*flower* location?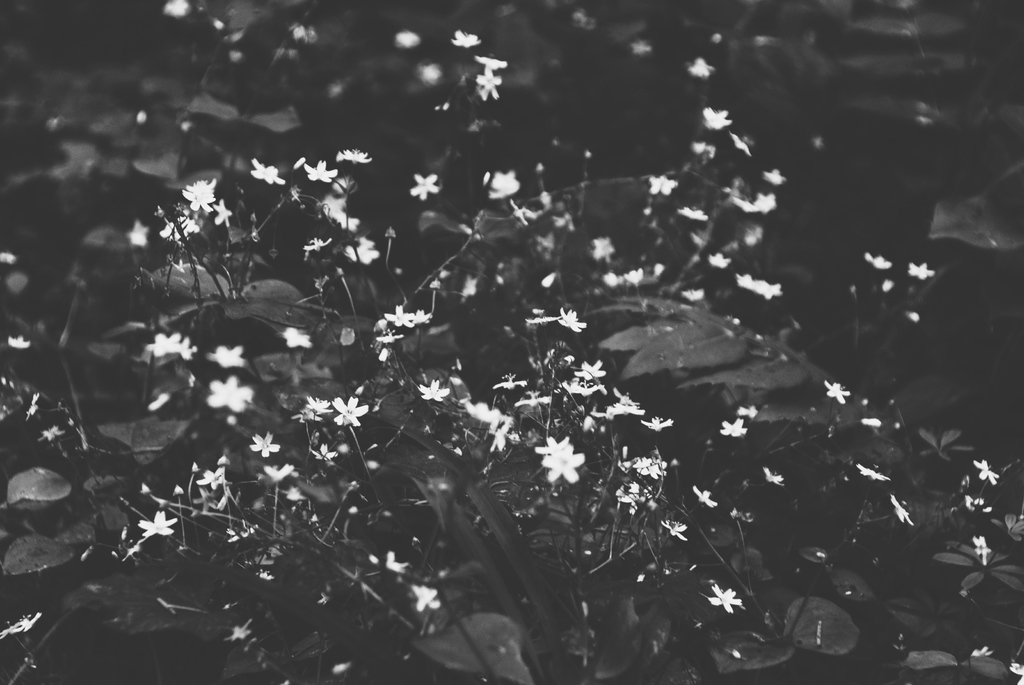
<region>737, 404, 761, 420</region>
